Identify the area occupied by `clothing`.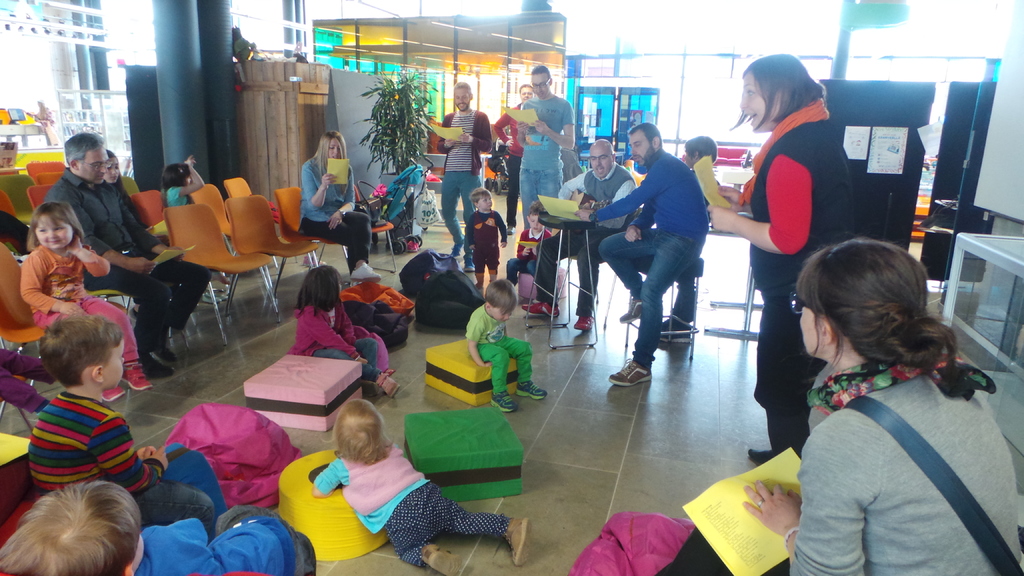
Area: rect(464, 209, 505, 277).
